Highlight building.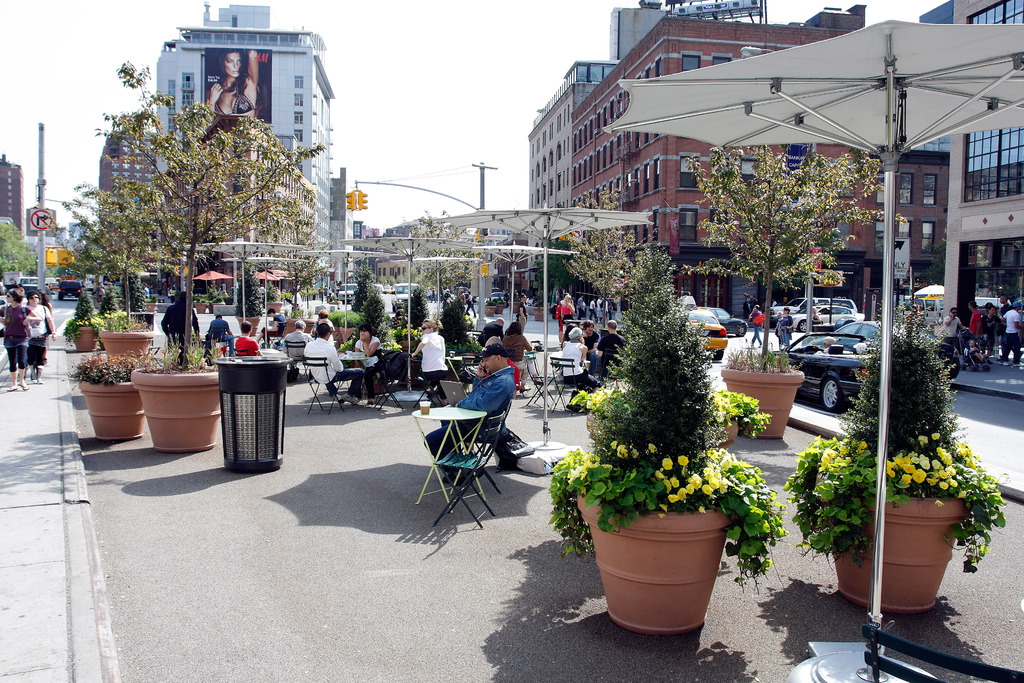
Highlighted region: x1=97 y1=130 x2=152 y2=231.
